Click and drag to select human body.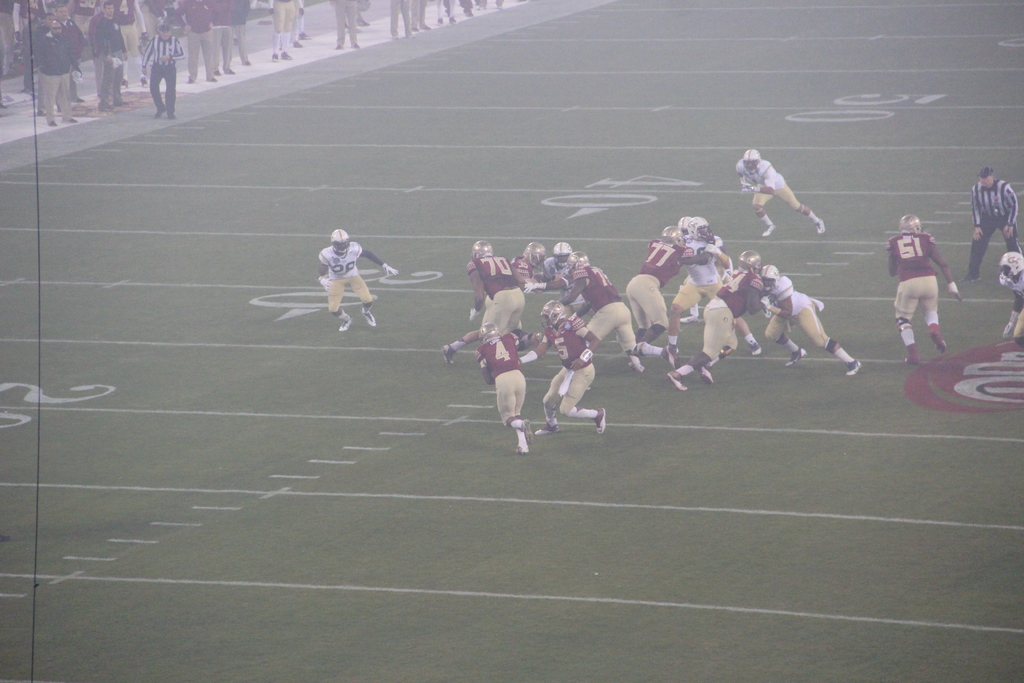
Selection: BBox(998, 248, 1023, 343).
